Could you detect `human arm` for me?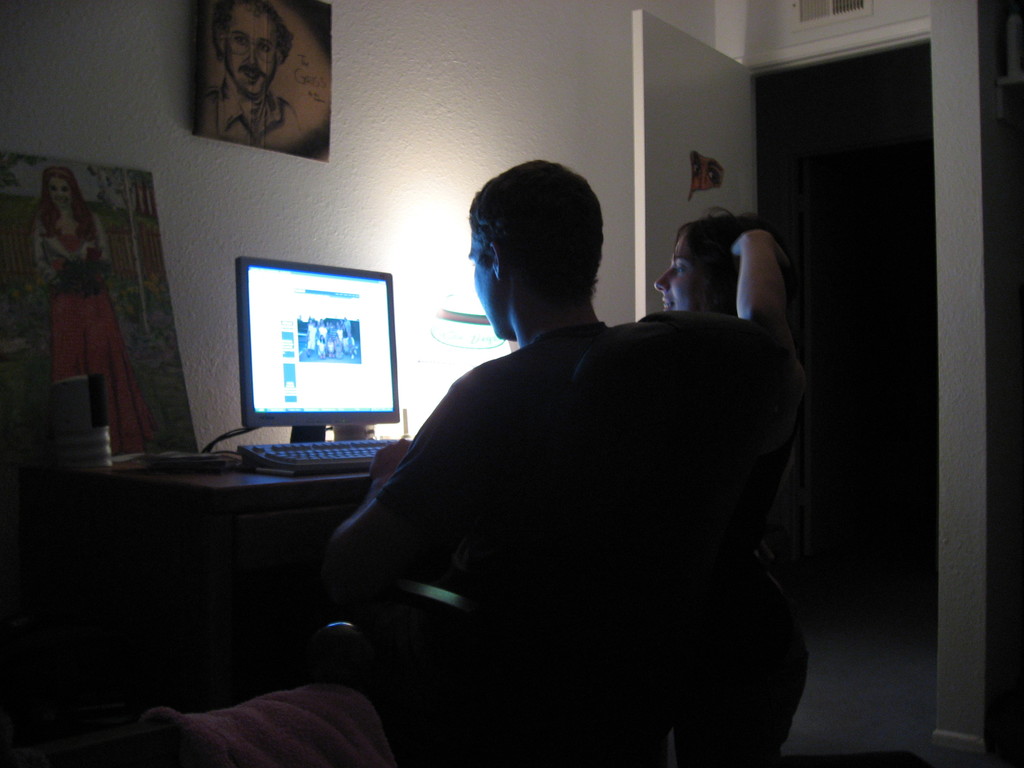
Detection result: bbox(706, 204, 817, 400).
